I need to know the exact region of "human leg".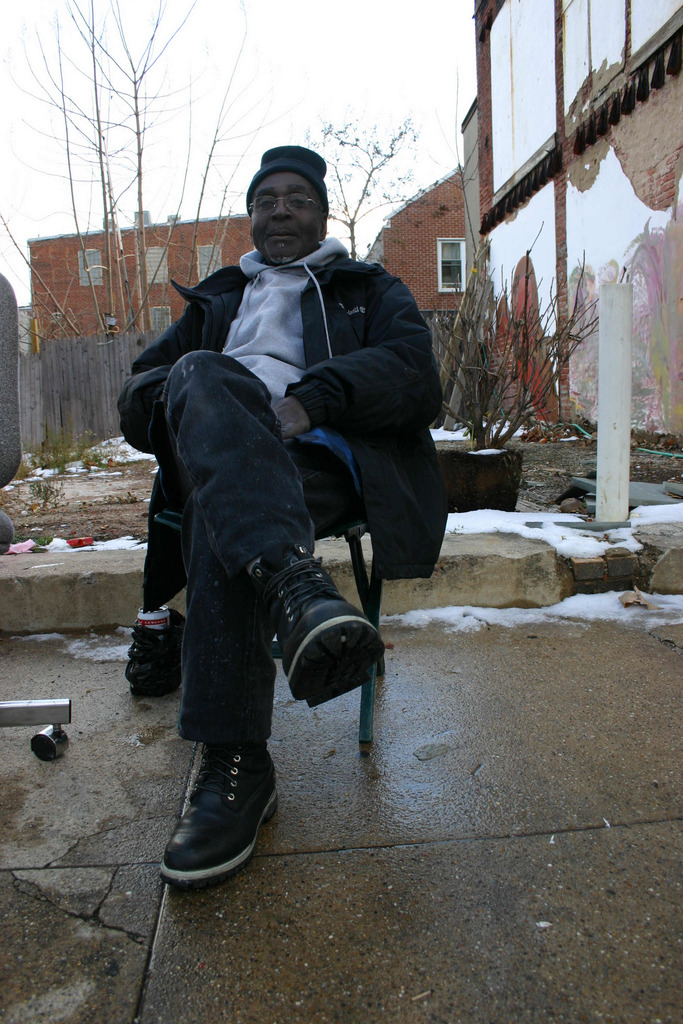
Region: [158, 349, 386, 713].
